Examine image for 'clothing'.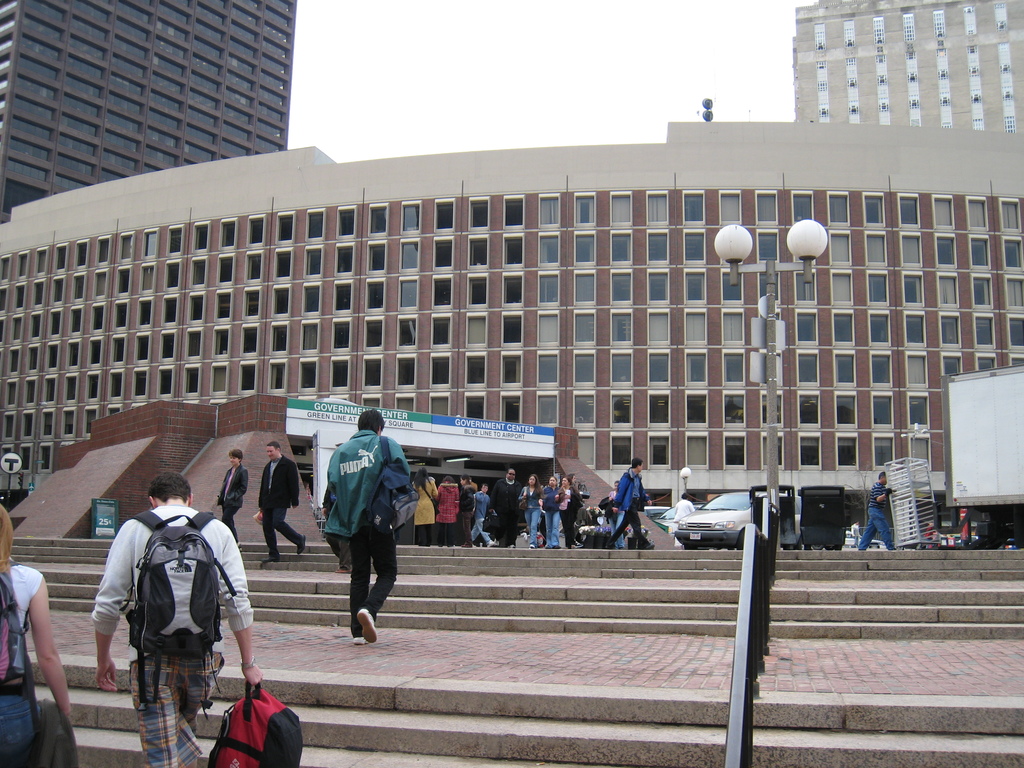
Examination result: (860,483,897,550).
